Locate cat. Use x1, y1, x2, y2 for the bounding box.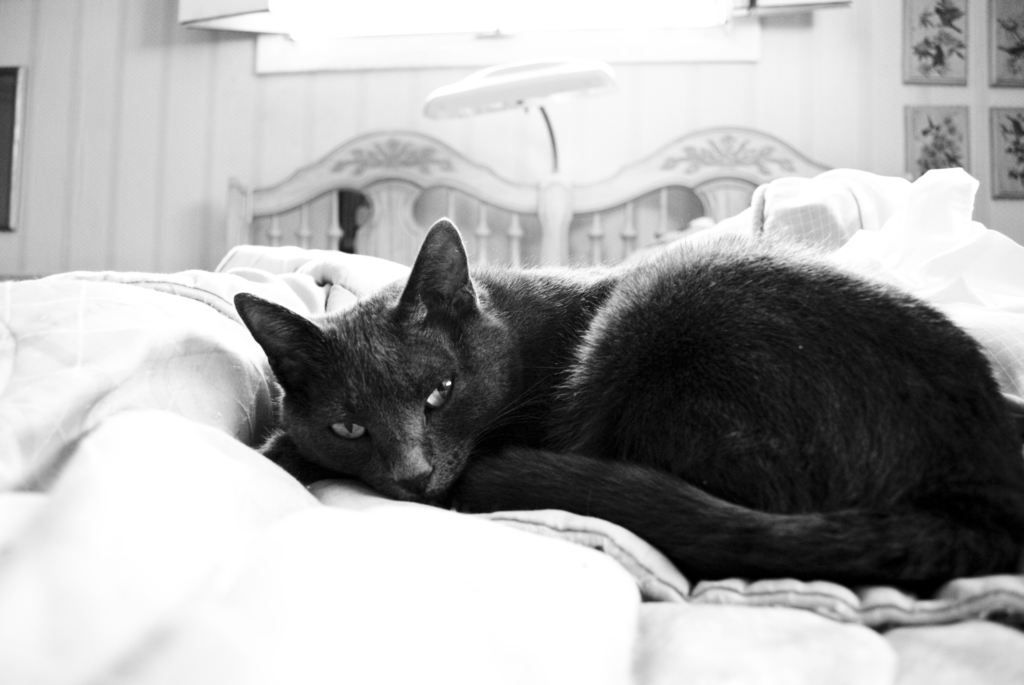
230, 210, 1023, 596.
